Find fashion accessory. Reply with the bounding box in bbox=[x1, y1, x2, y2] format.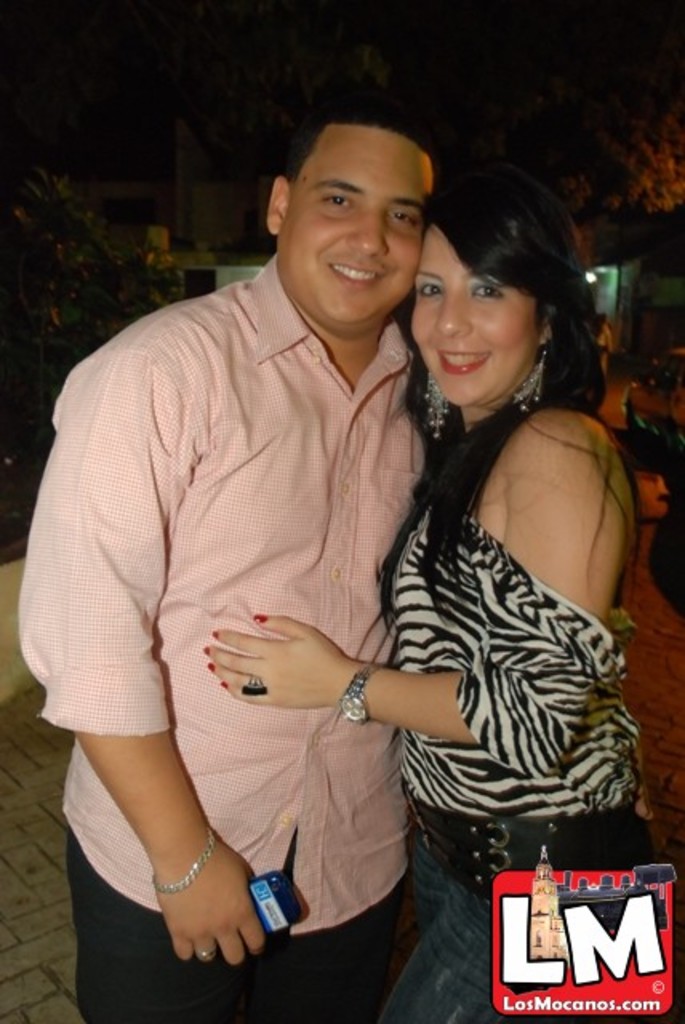
bbox=[197, 946, 216, 960].
